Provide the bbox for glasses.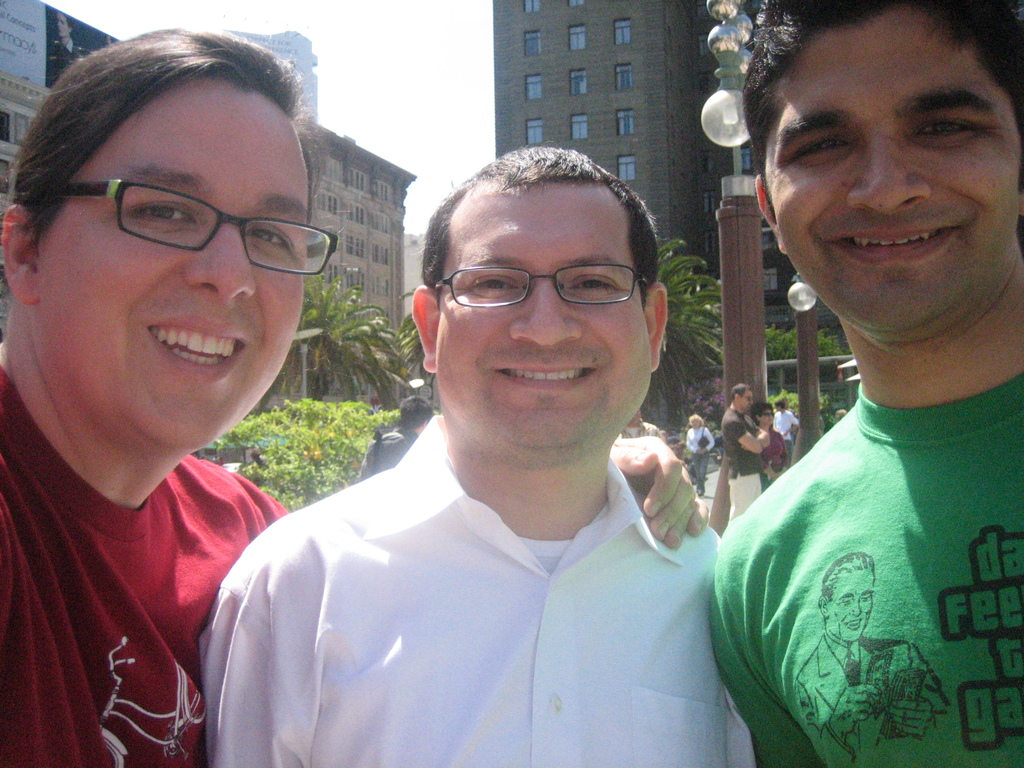
bbox(431, 266, 650, 308).
